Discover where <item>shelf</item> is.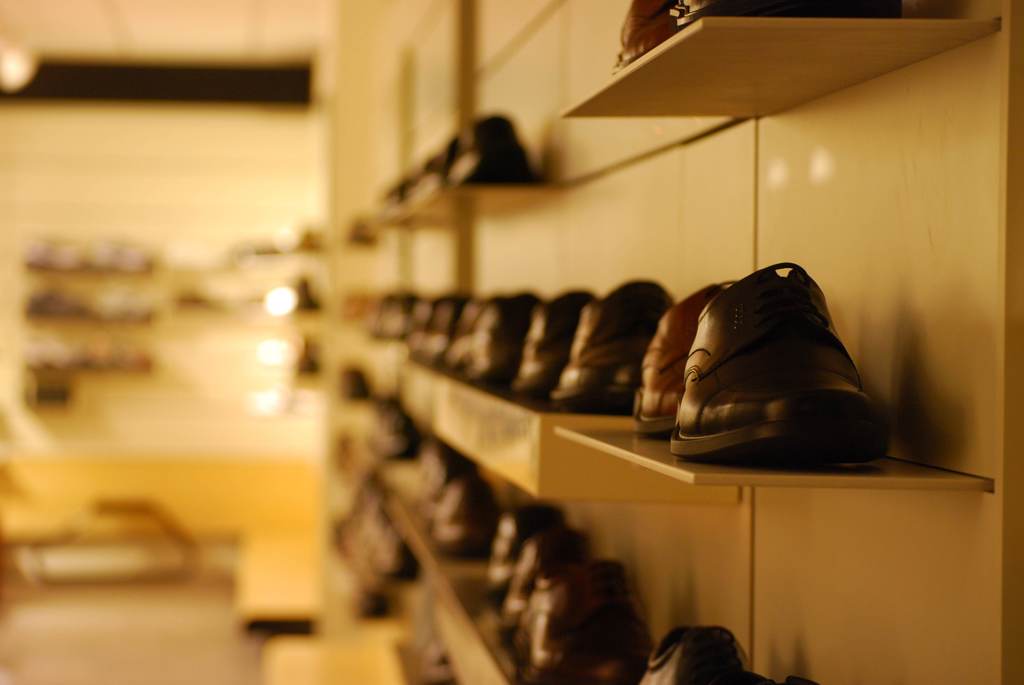
Discovered at [left=550, top=0, right=1015, bottom=121].
